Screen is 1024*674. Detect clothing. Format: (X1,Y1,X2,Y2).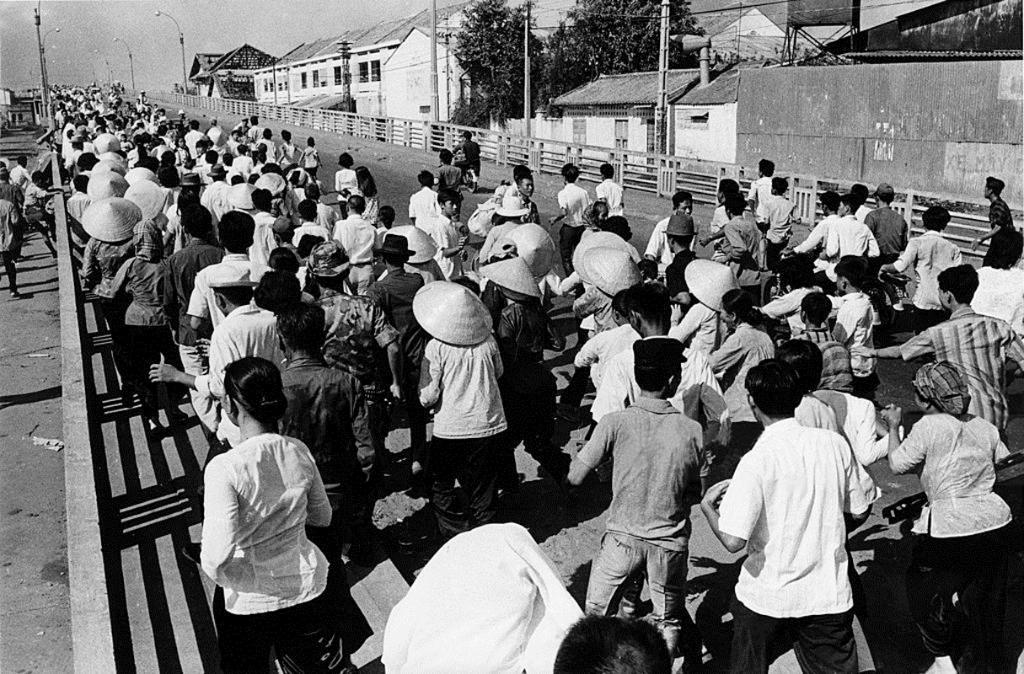
(0,178,22,198).
